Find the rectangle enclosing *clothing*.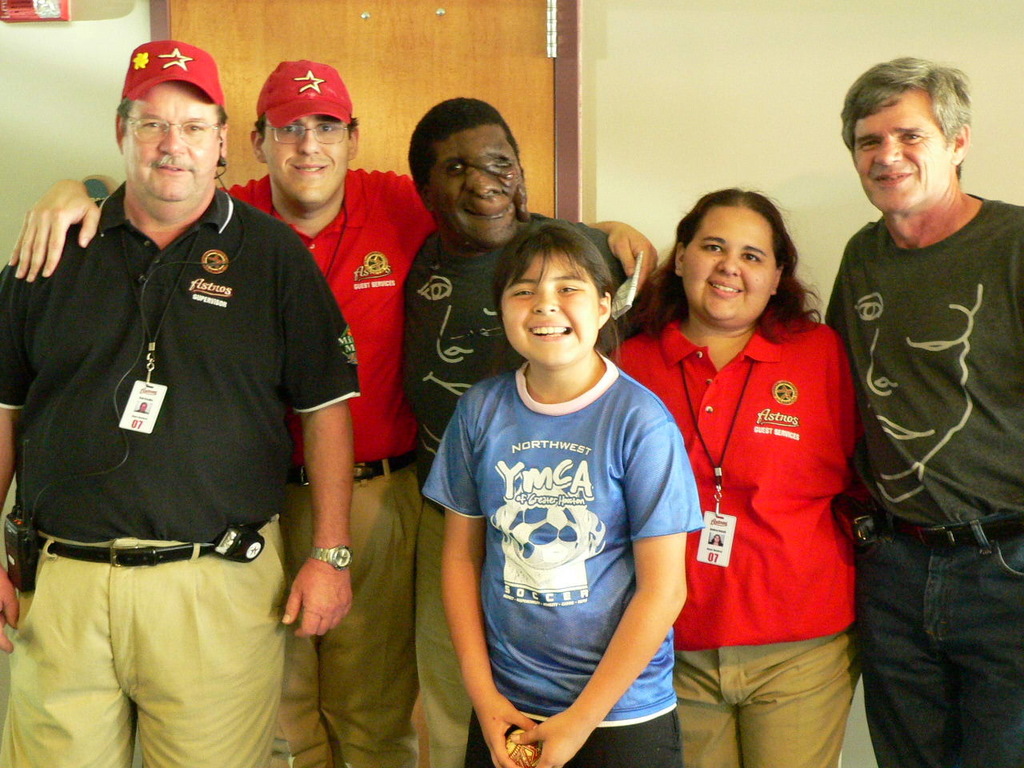
BBox(422, 346, 707, 767).
